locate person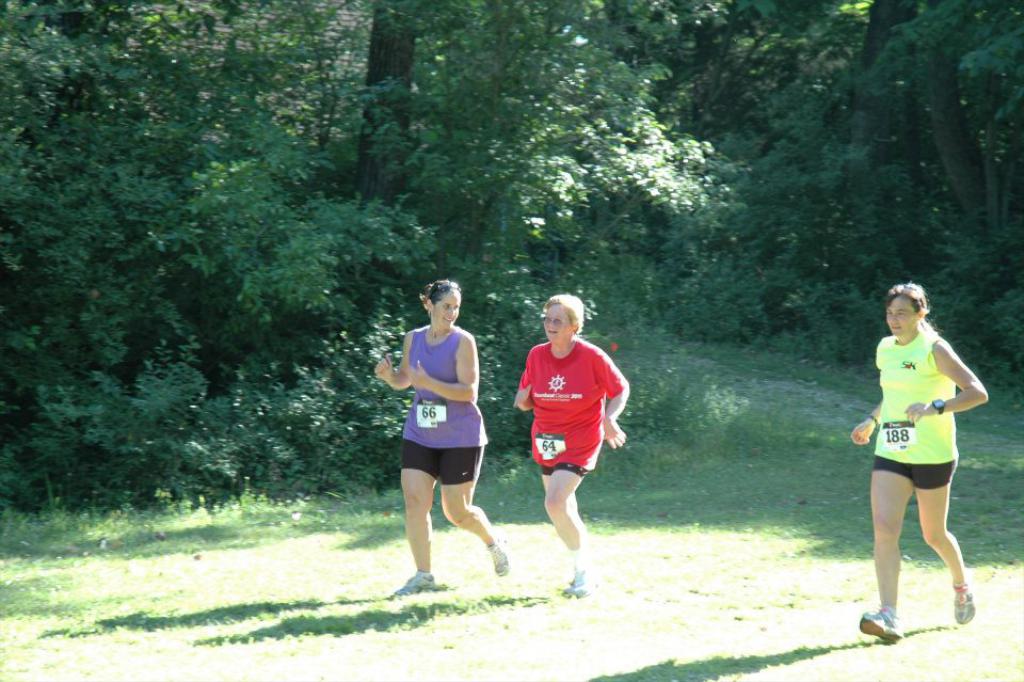
x1=374 y1=277 x2=515 y2=600
